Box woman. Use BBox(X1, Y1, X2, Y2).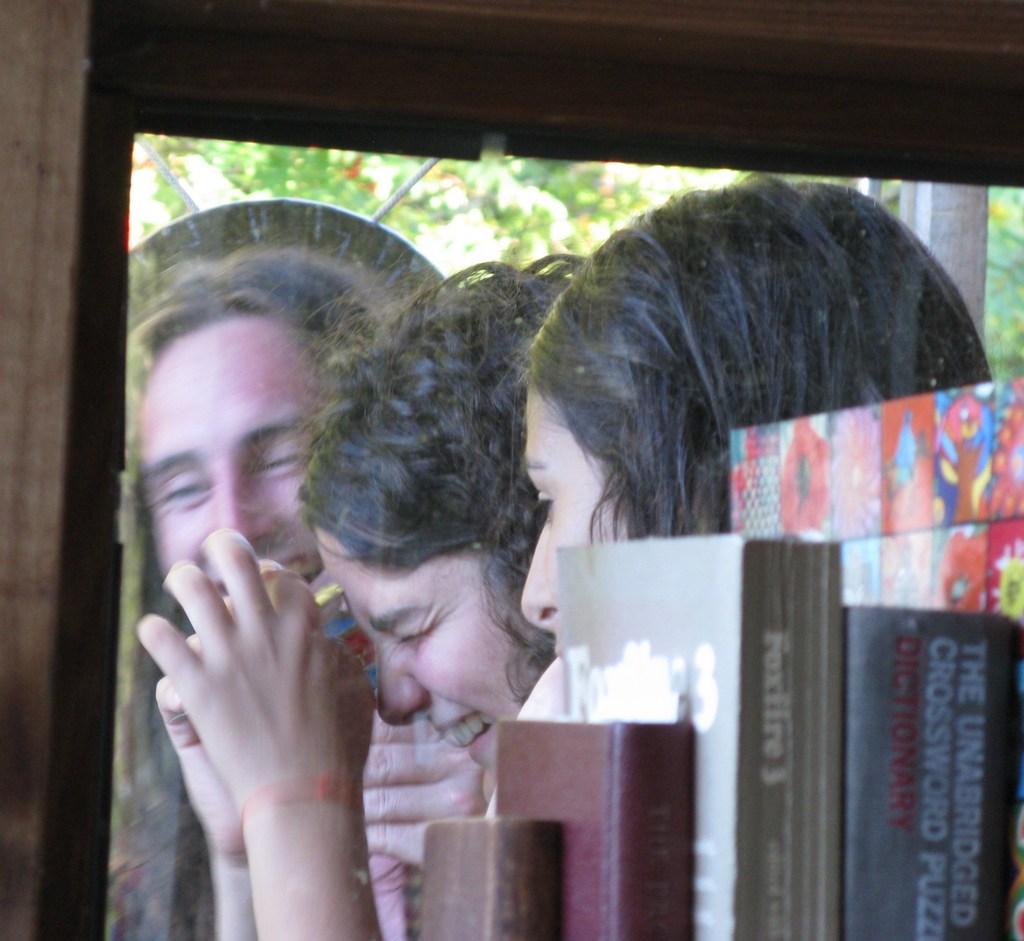
BBox(146, 254, 587, 940).
